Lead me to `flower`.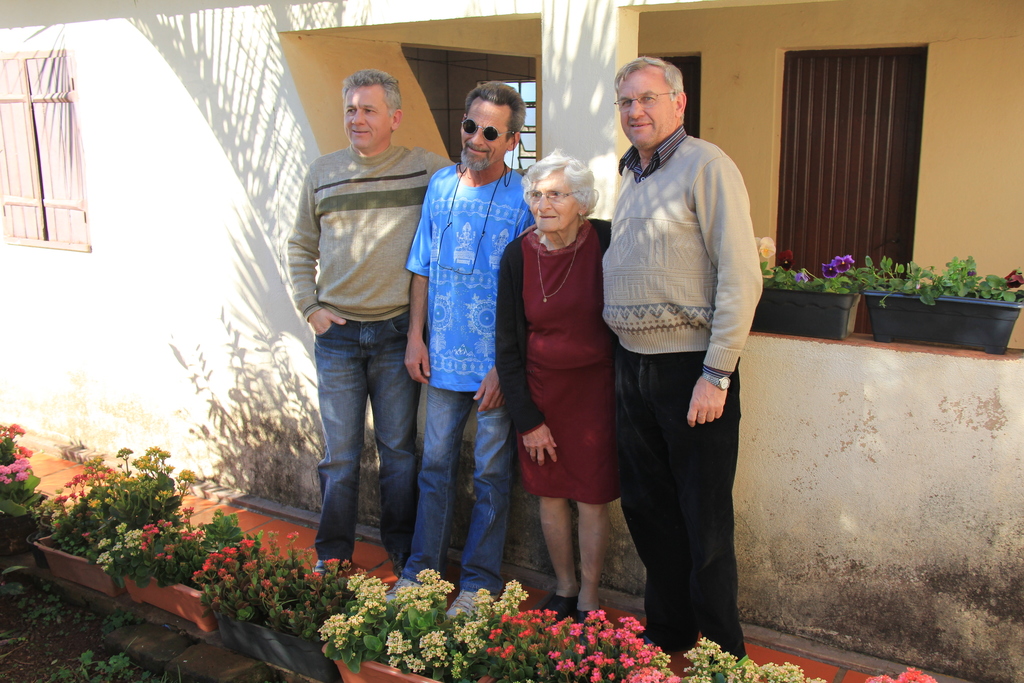
Lead to {"x1": 753, "y1": 231, "x2": 774, "y2": 259}.
